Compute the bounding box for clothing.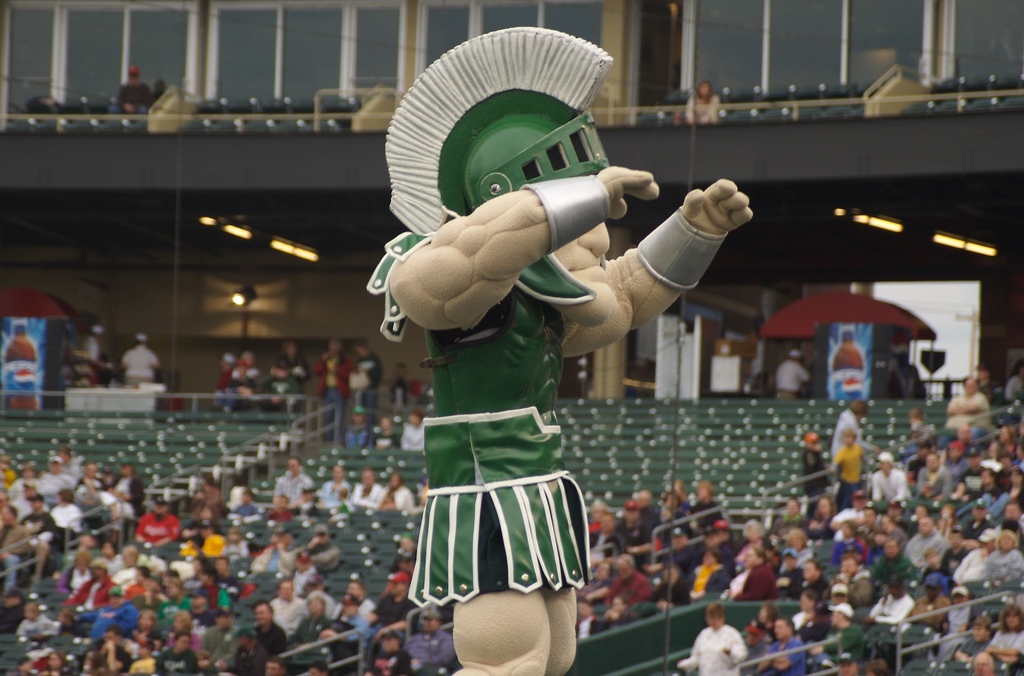
<bbox>903, 597, 948, 631</bbox>.
